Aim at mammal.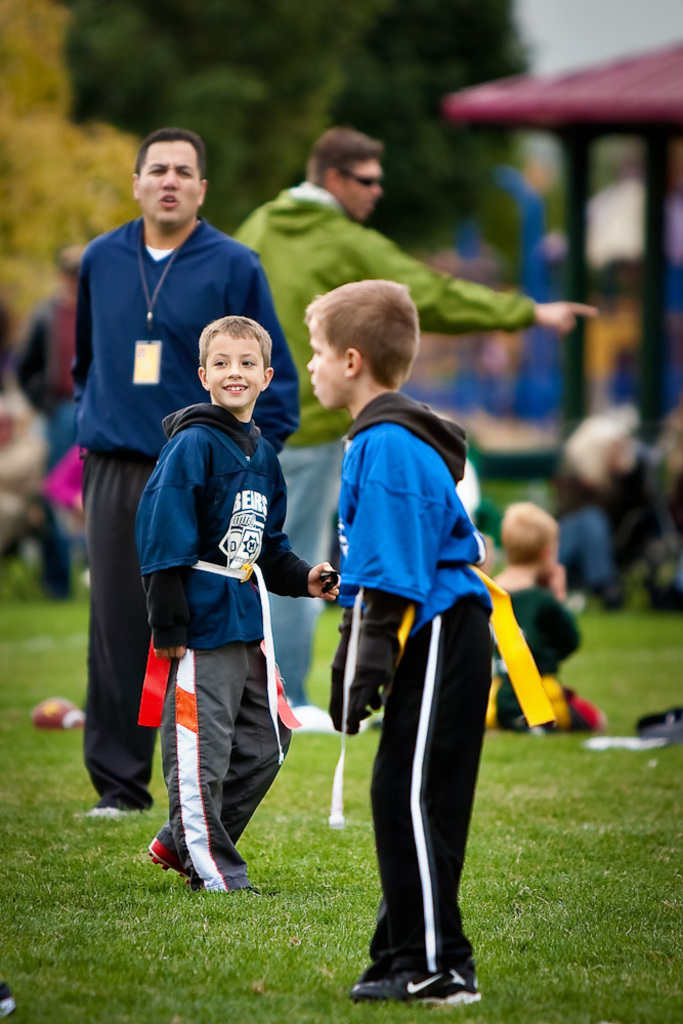
Aimed at l=494, t=503, r=610, b=731.
